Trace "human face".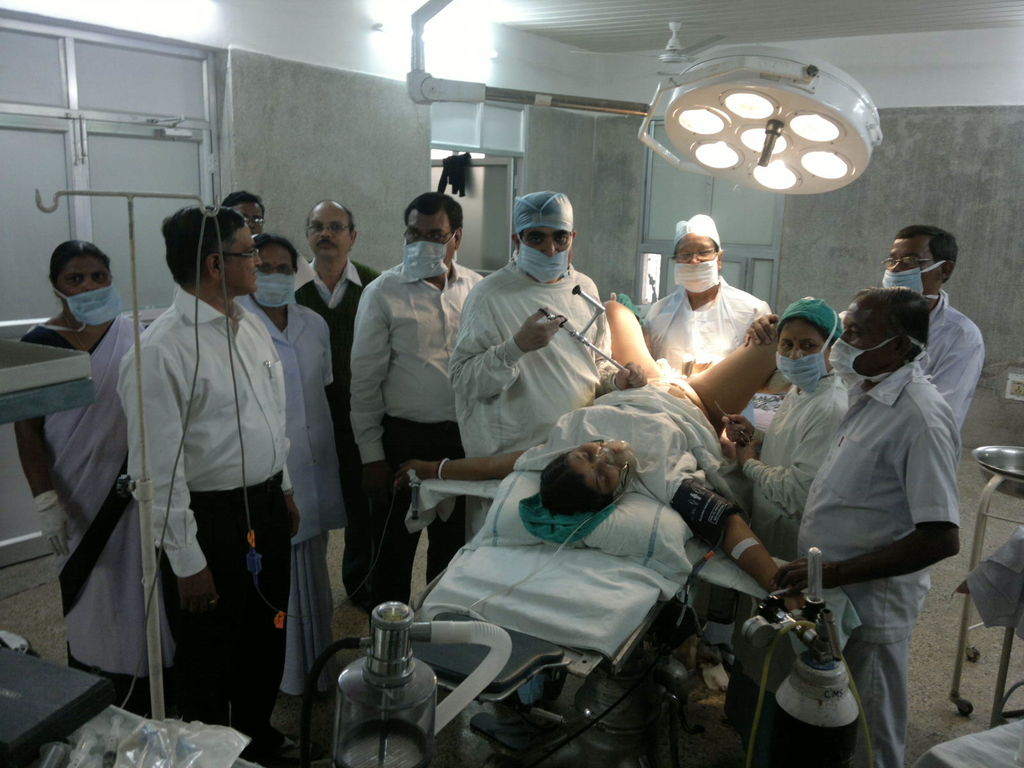
Traced to (left=675, top=237, right=721, bottom=294).
